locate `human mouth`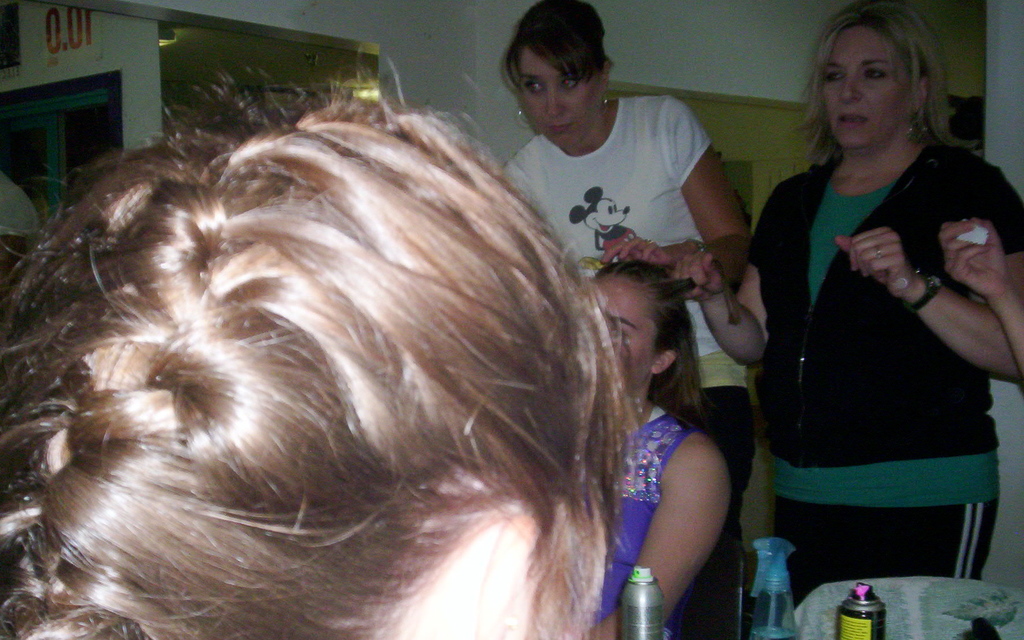
BBox(547, 116, 576, 141)
